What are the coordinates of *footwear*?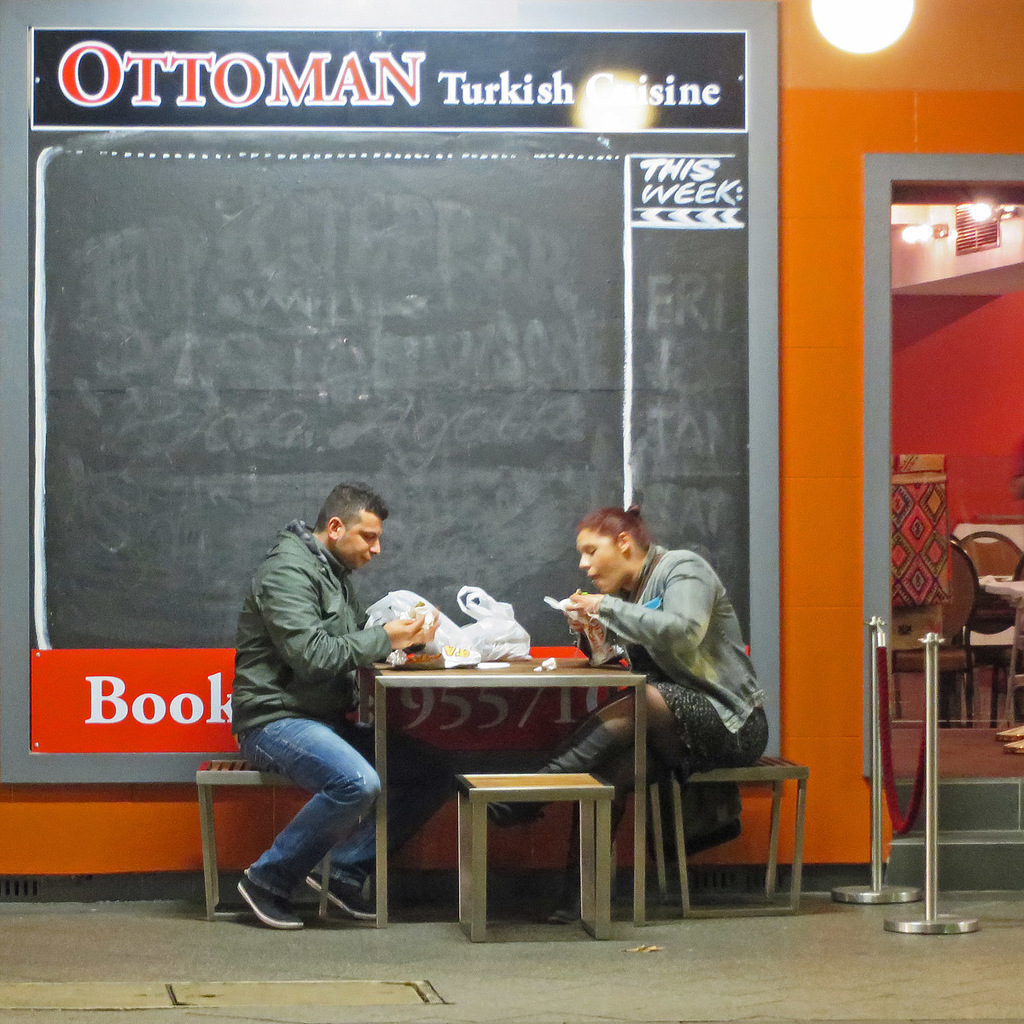
<box>548,884,576,928</box>.
